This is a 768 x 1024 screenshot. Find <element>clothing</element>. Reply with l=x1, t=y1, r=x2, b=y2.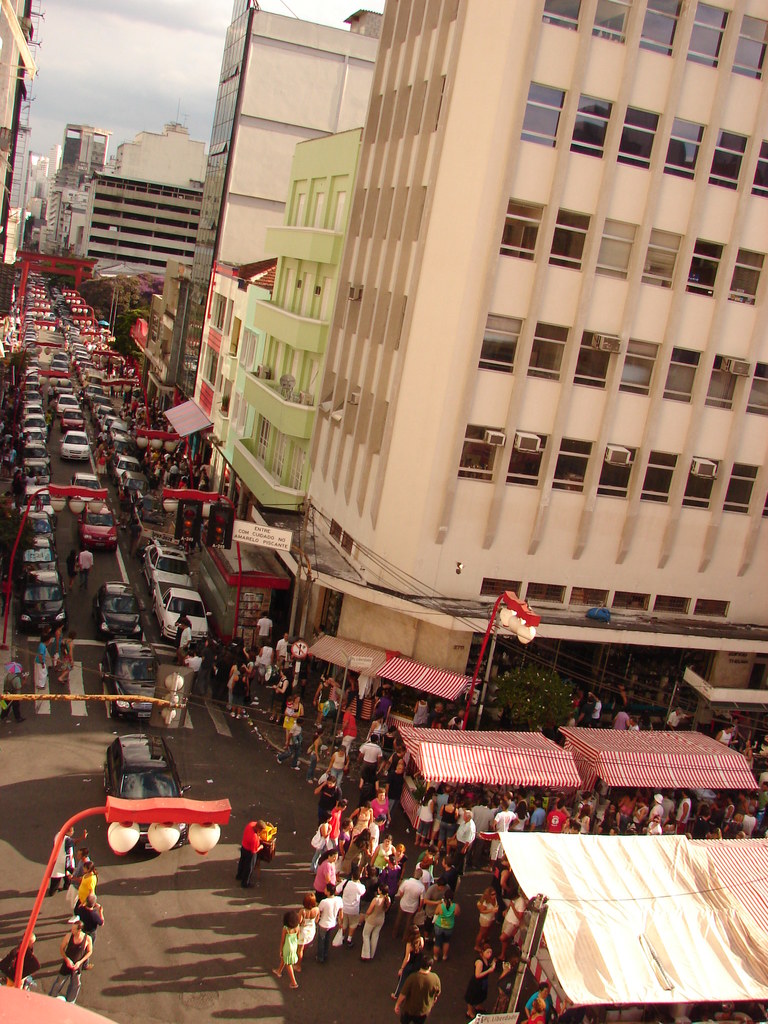
l=0, t=948, r=41, b=993.
